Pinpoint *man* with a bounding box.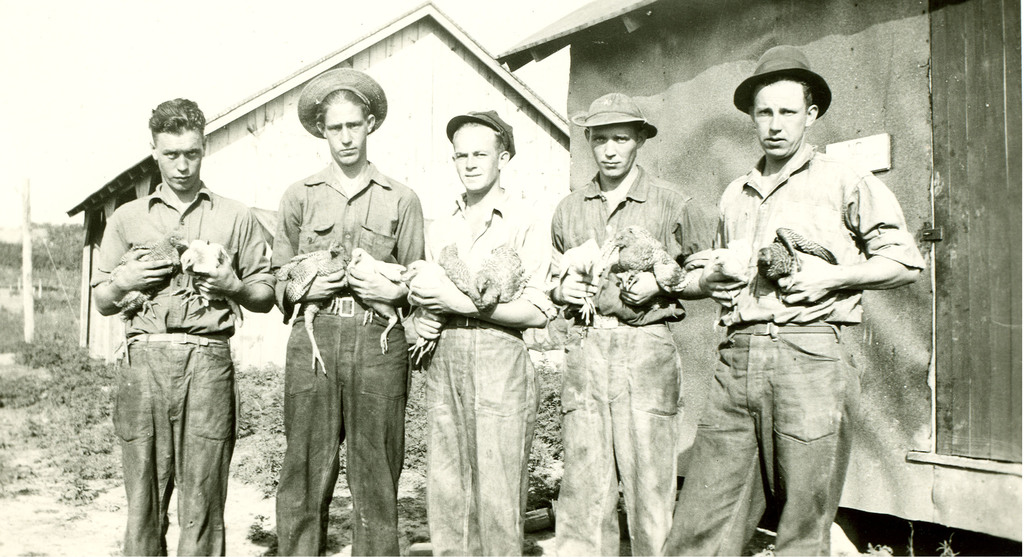
[x1=693, y1=61, x2=918, y2=545].
